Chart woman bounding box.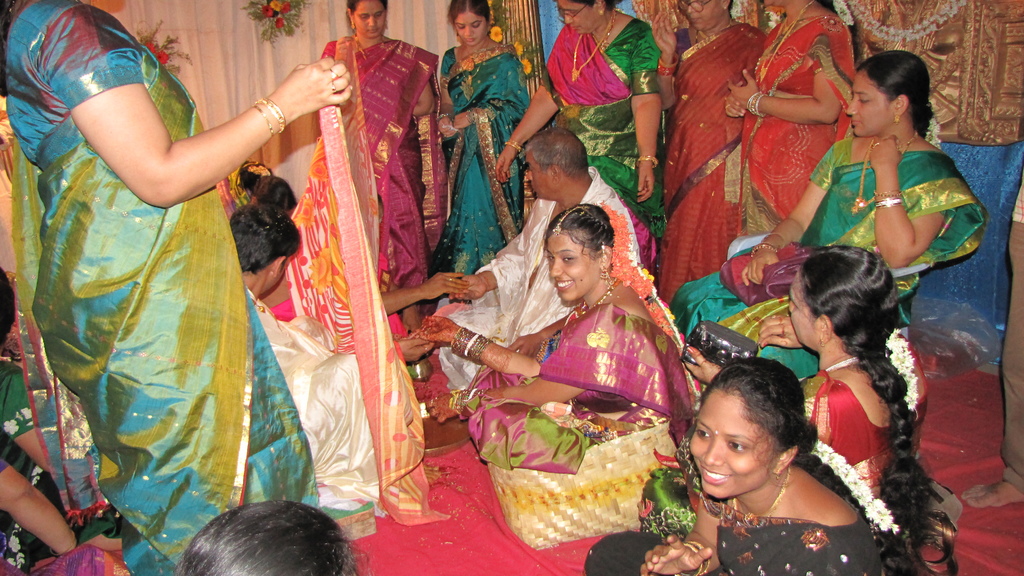
Charted: pyautogui.locateOnScreen(321, 0, 484, 335).
